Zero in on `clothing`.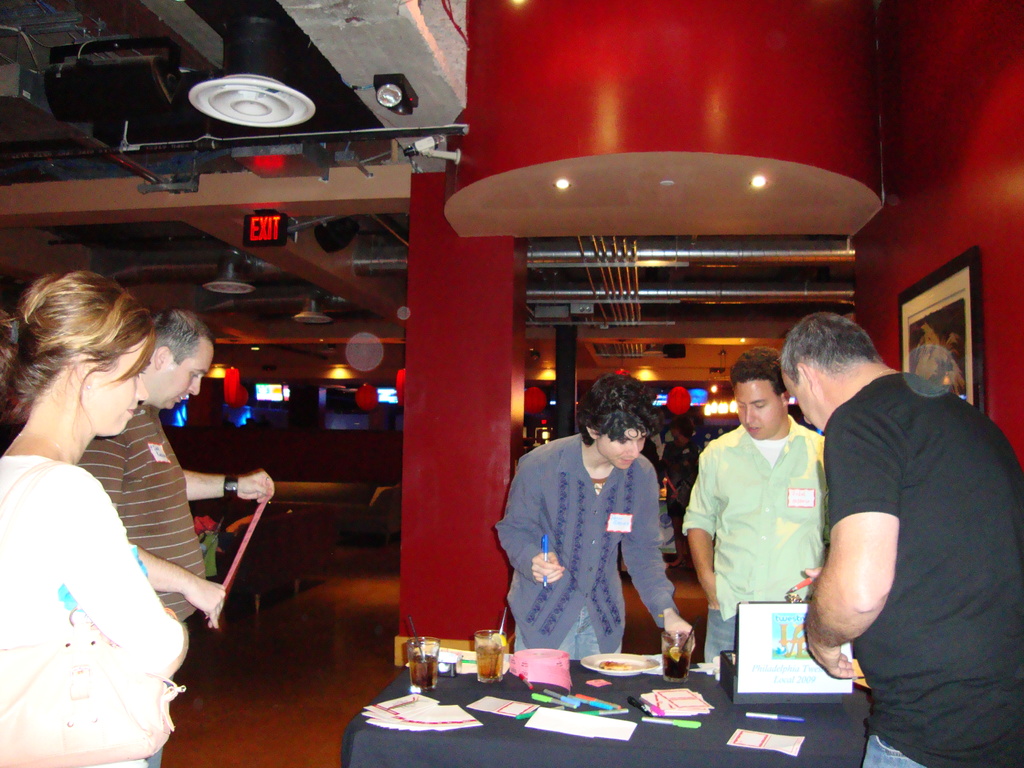
Zeroed in: (x1=685, y1=420, x2=826, y2=664).
